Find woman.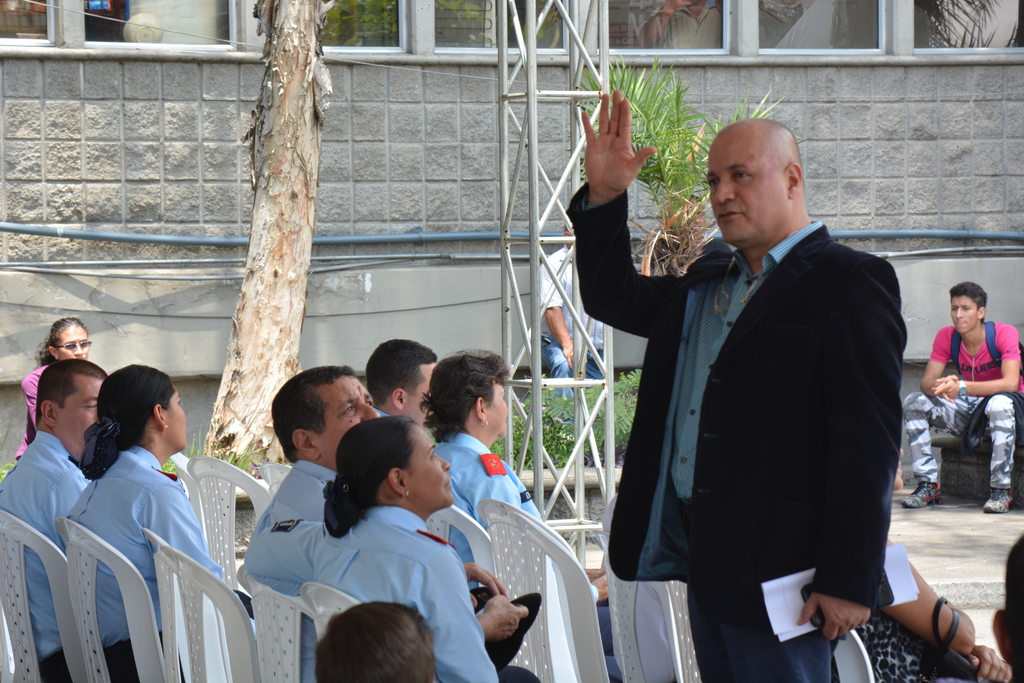
bbox=(852, 444, 1014, 682).
